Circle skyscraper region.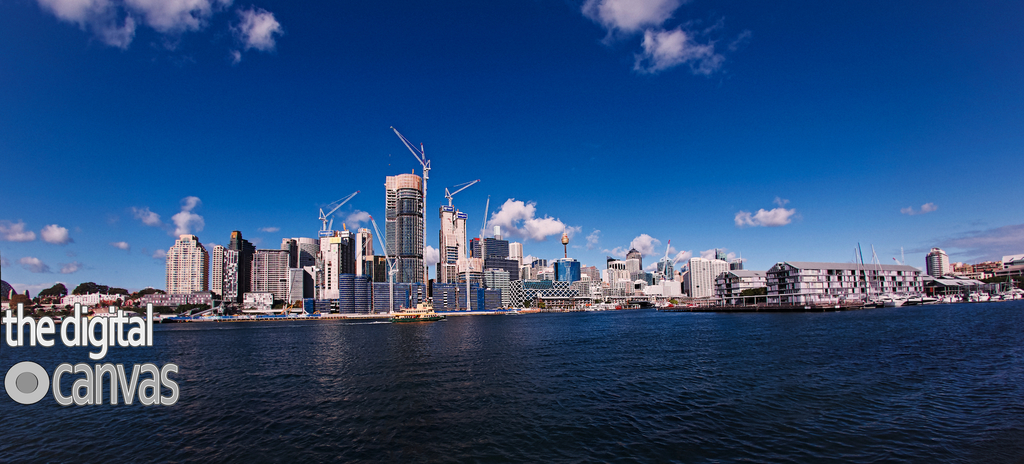
Region: (x1=927, y1=242, x2=946, y2=285).
